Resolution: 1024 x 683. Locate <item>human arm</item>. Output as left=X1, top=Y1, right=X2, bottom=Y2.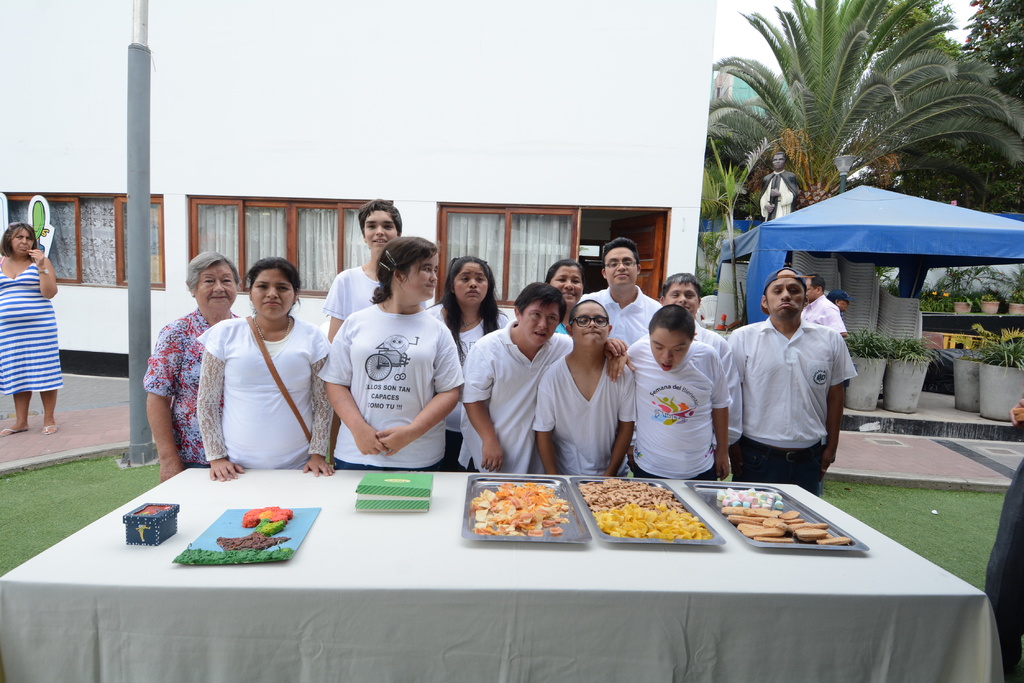
left=374, top=326, right=461, bottom=449.
